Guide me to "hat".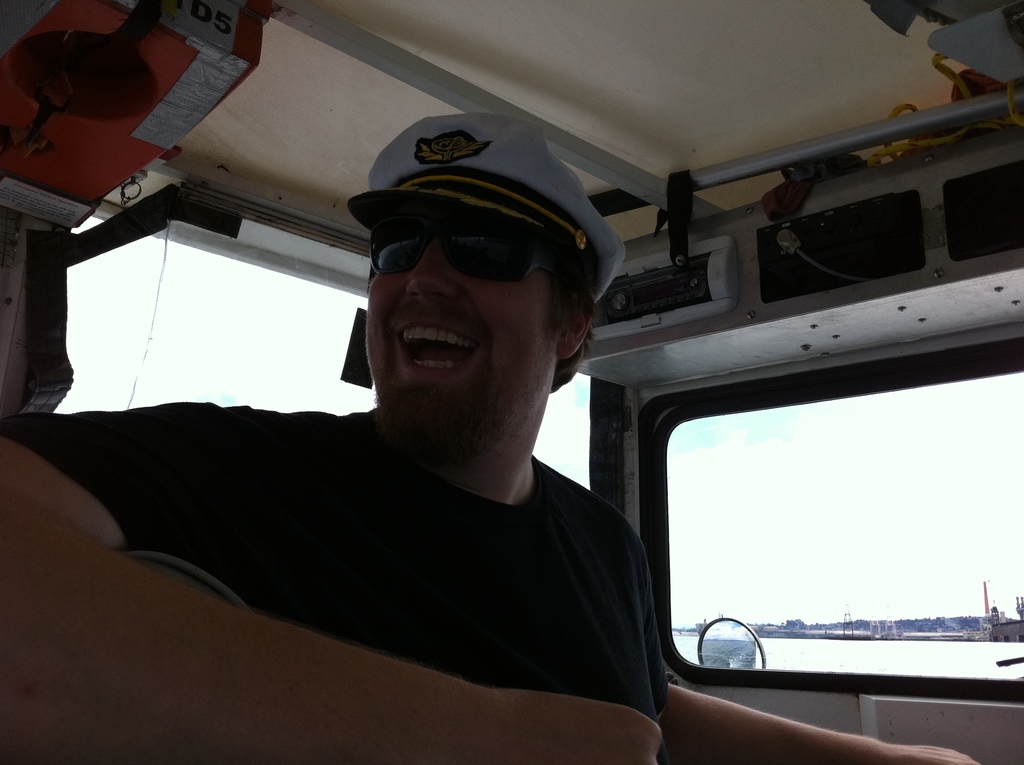
Guidance: bbox=(348, 113, 632, 303).
